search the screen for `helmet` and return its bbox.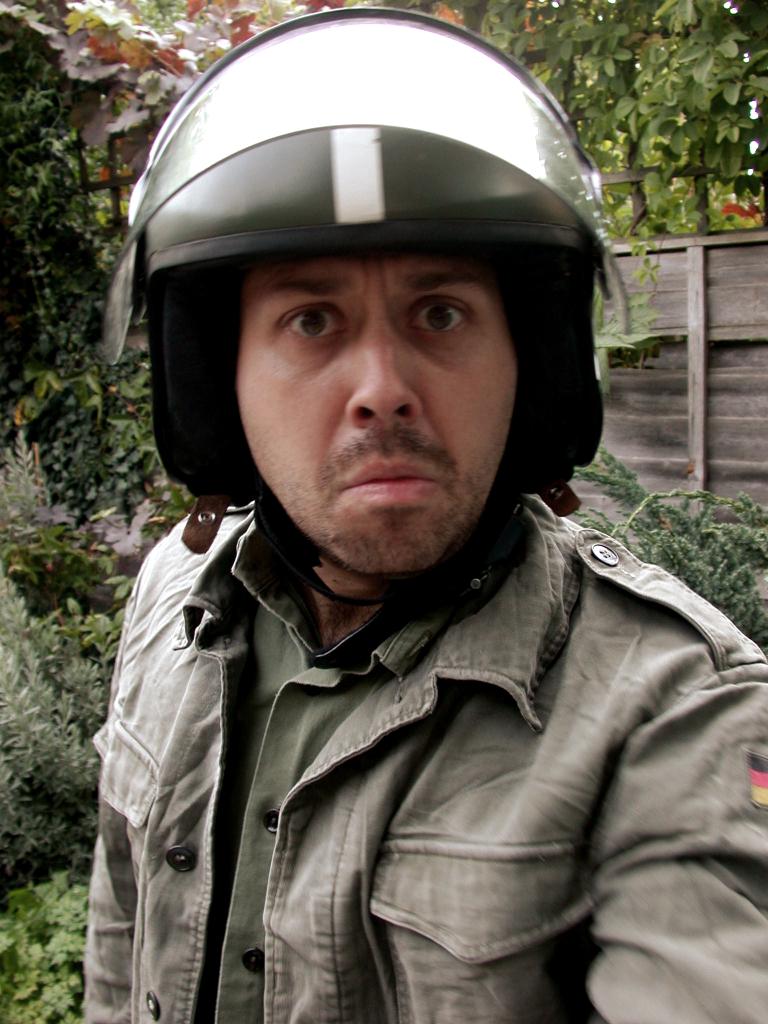
Found: [106,8,616,624].
